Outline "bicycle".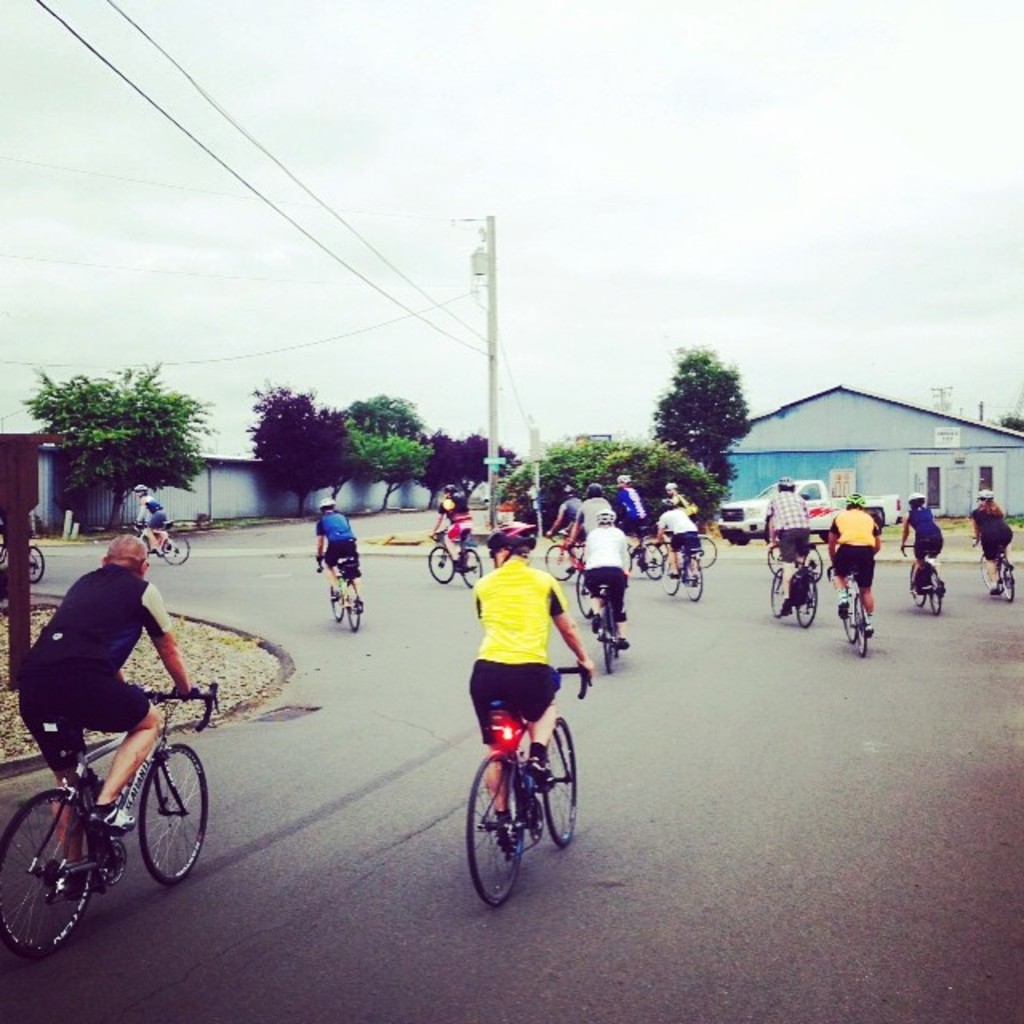
Outline: box(656, 549, 701, 598).
